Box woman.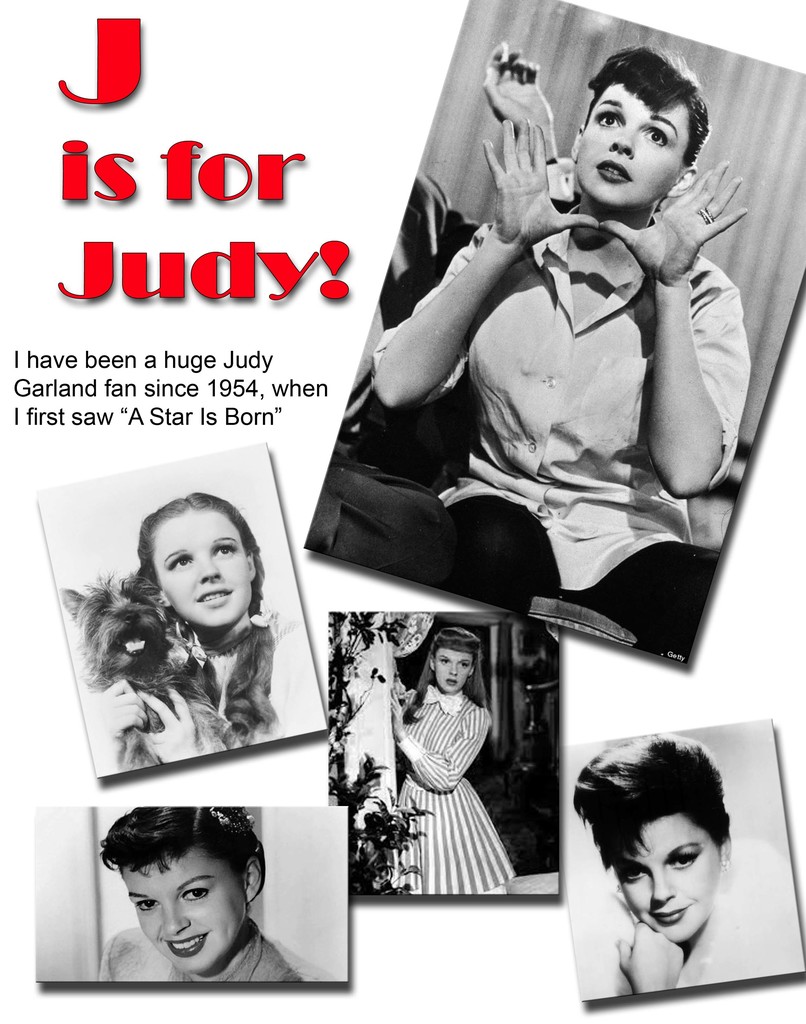
[left=398, top=49, right=755, bottom=717].
